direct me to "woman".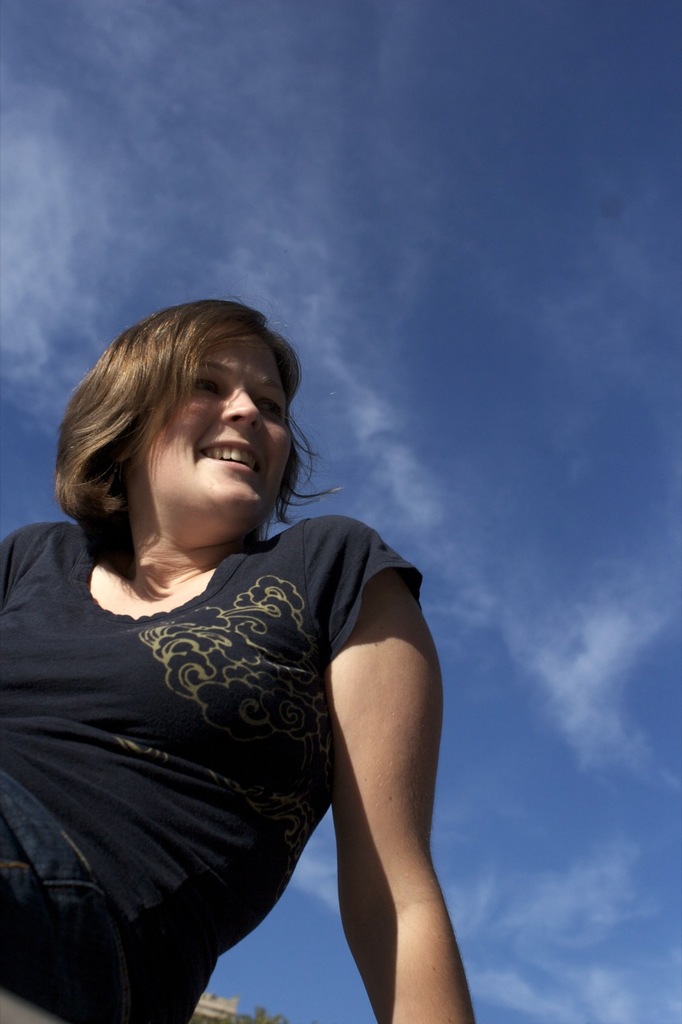
Direction: [left=0, top=298, right=480, bottom=1023].
